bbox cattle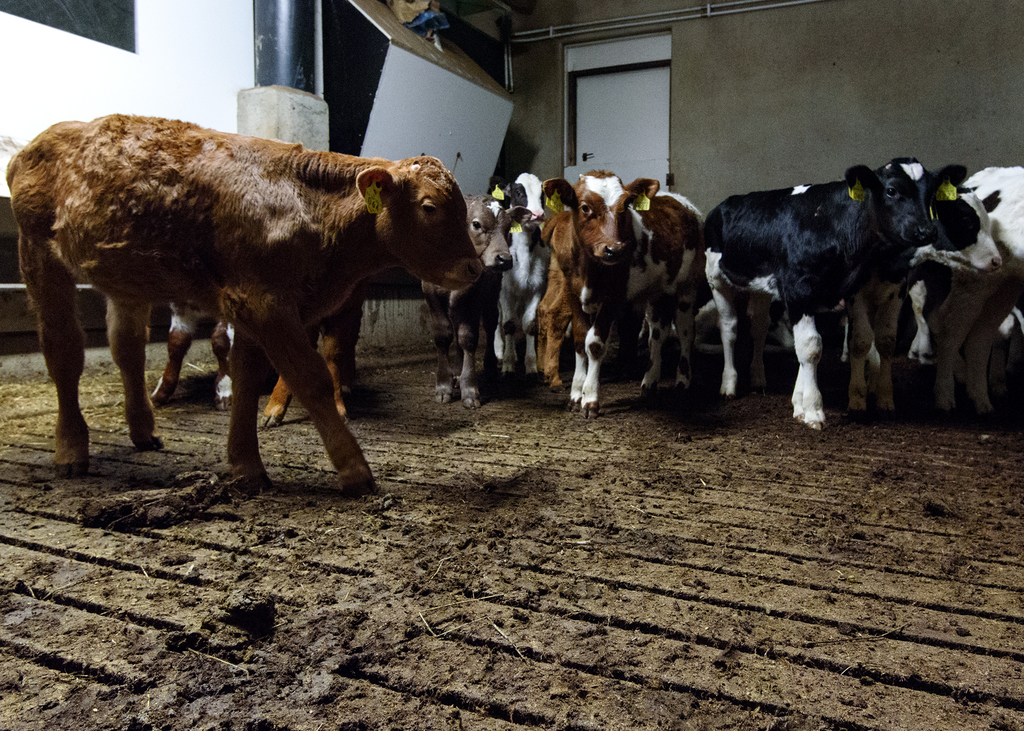
BBox(416, 195, 532, 410)
